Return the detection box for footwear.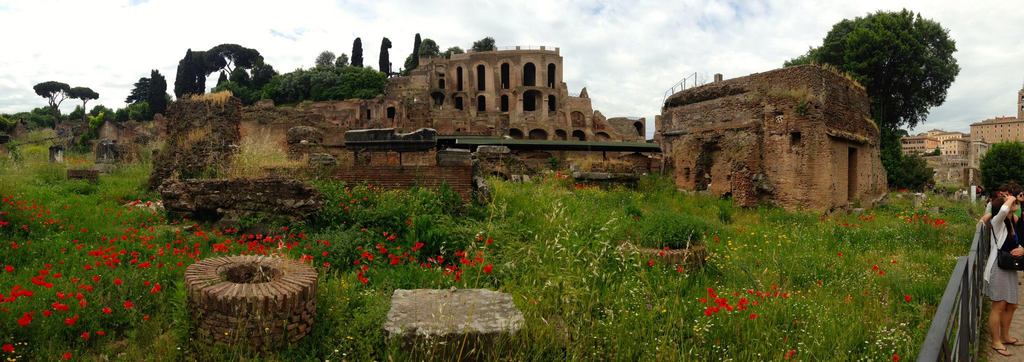
{"left": 1000, "top": 334, "right": 1022, "bottom": 347}.
